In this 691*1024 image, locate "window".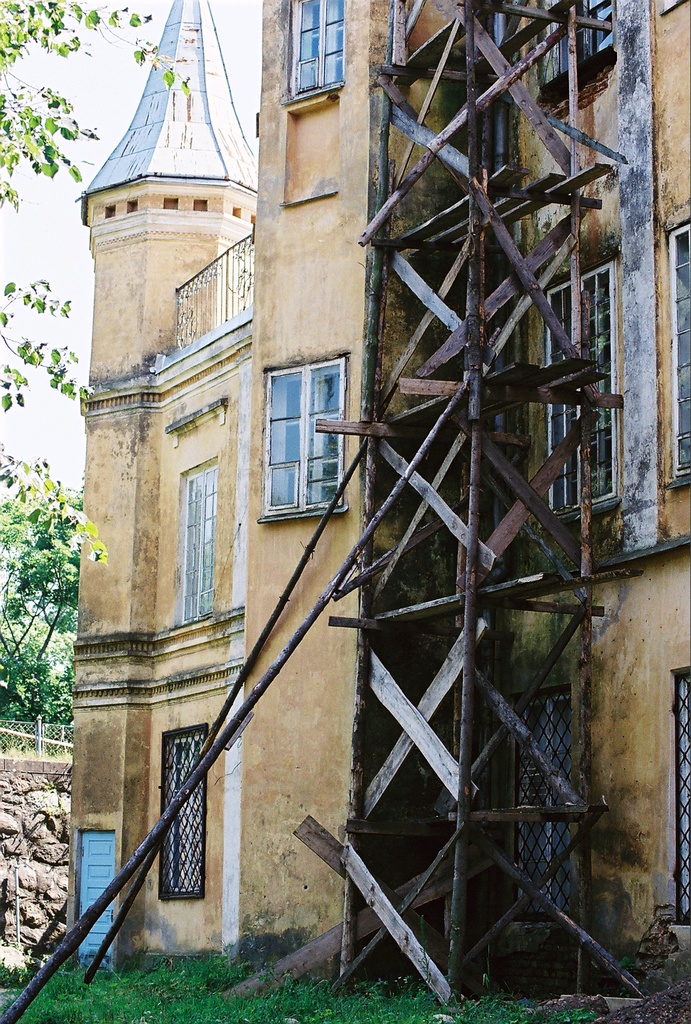
Bounding box: (x1=157, y1=734, x2=217, y2=900).
